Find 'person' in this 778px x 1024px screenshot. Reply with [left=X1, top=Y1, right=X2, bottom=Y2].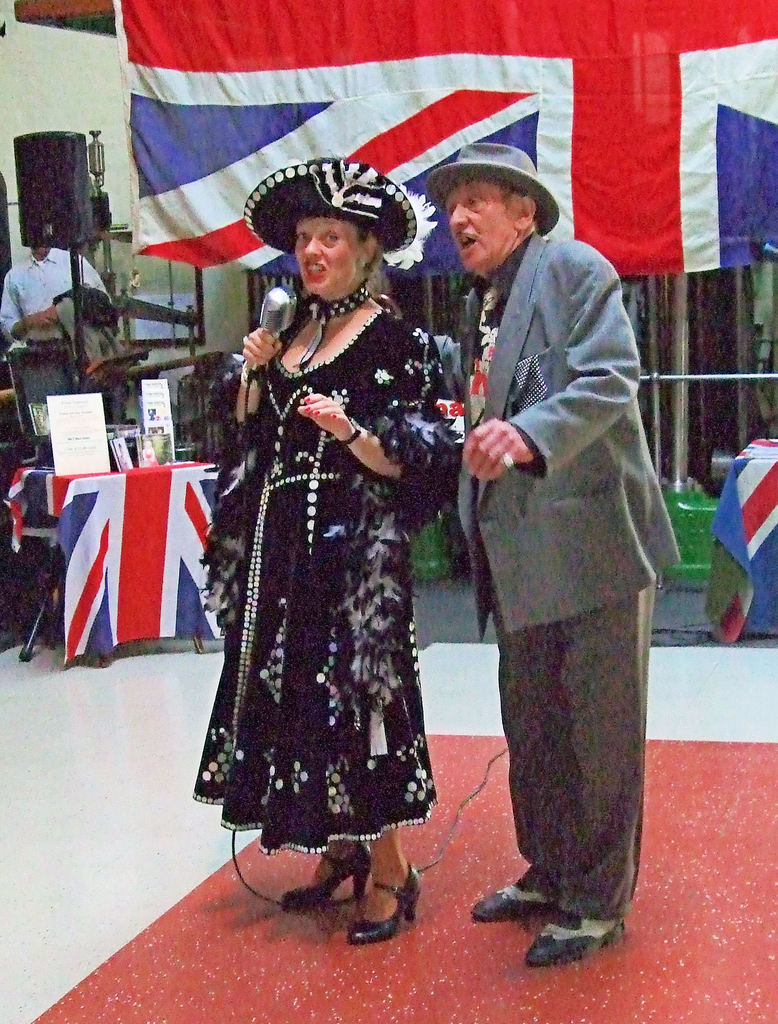
[left=191, top=154, right=457, bottom=948].
